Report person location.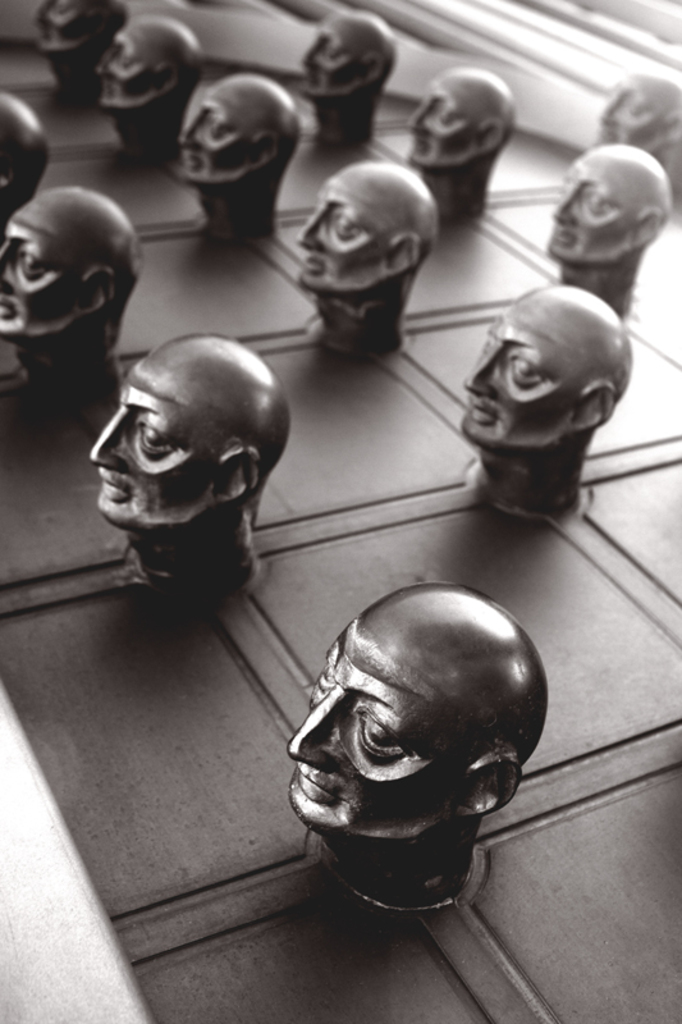
Report: [left=296, top=166, right=430, bottom=360].
